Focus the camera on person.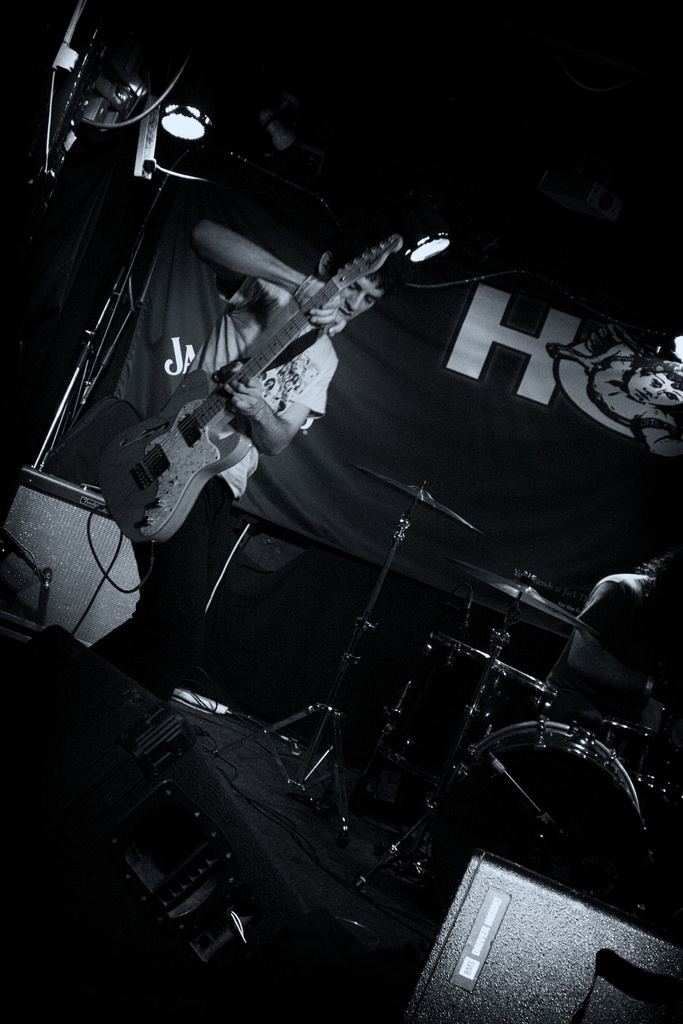
Focus region: select_region(89, 219, 395, 703).
